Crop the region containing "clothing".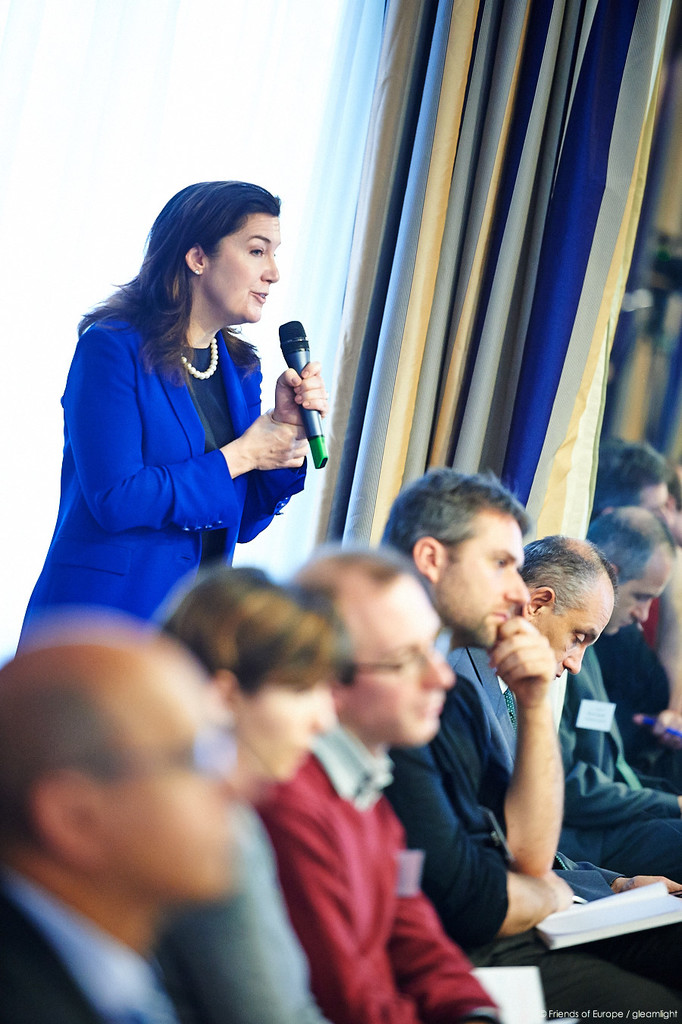
Crop region: {"left": 594, "top": 618, "right": 681, "bottom": 782}.
